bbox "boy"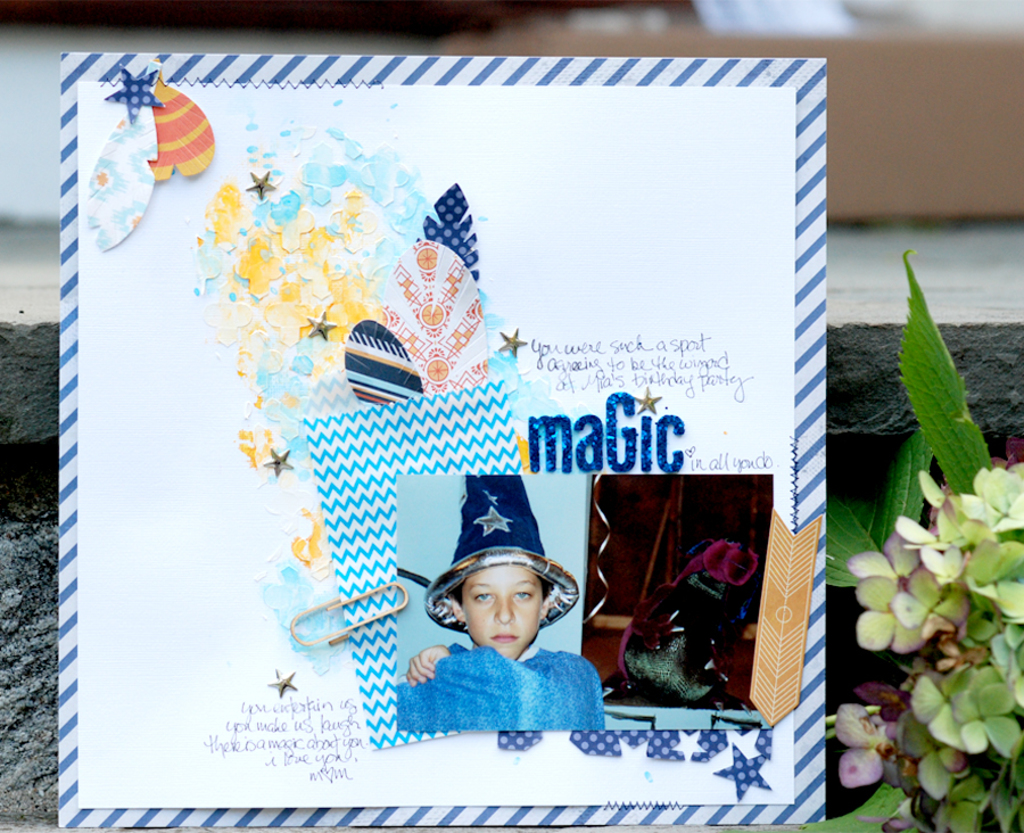
375:485:613:754
